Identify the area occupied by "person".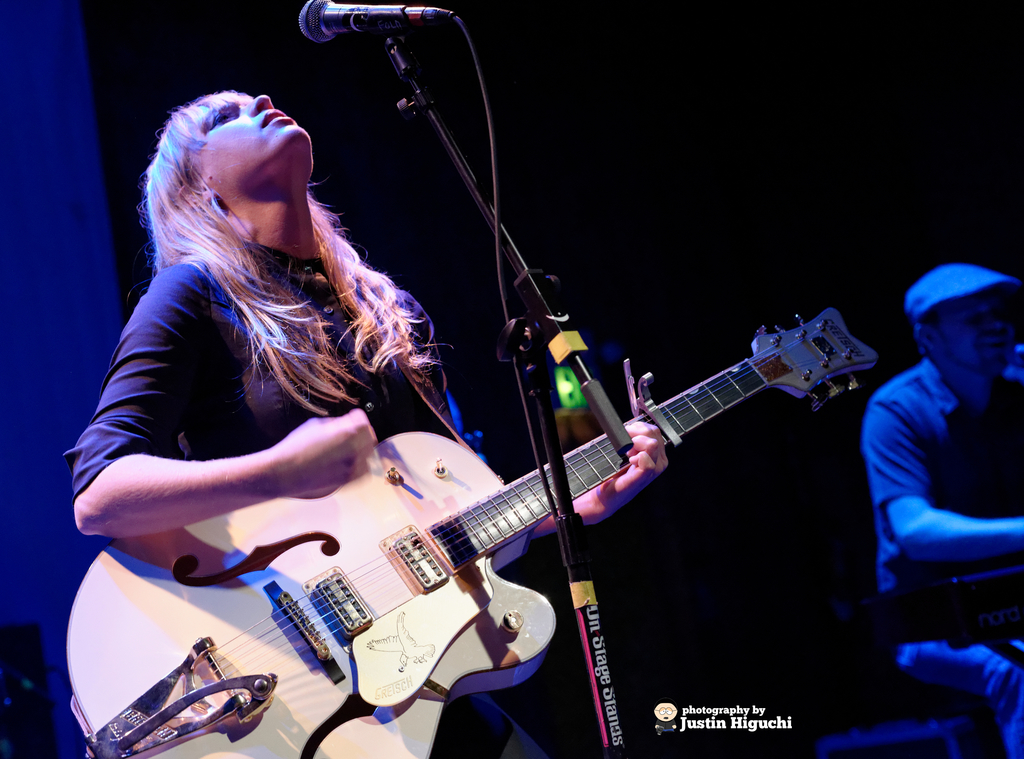
Area: 863/265/1023/758.
